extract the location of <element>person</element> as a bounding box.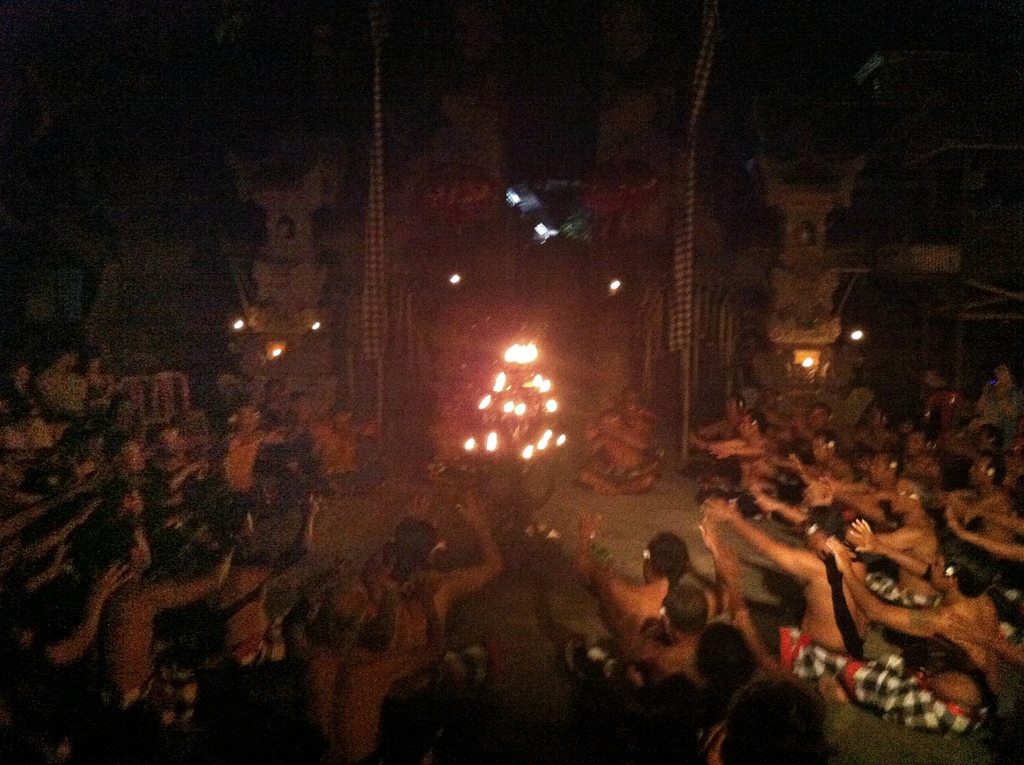
560/511/738/695.
